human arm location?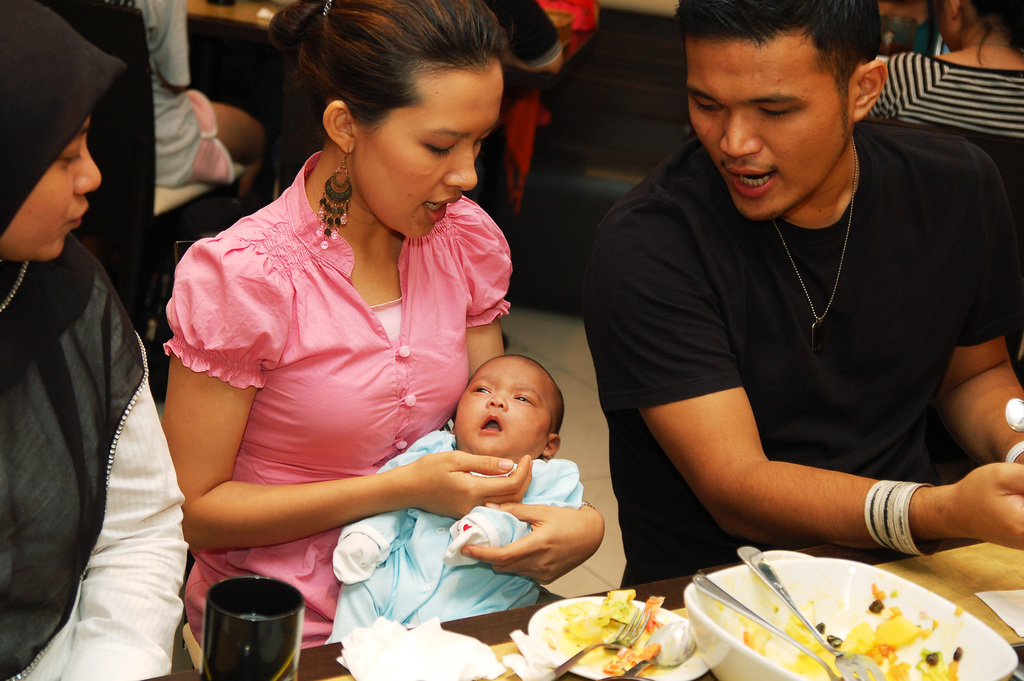
[left=451, top=188, right=607, bottom=608]
